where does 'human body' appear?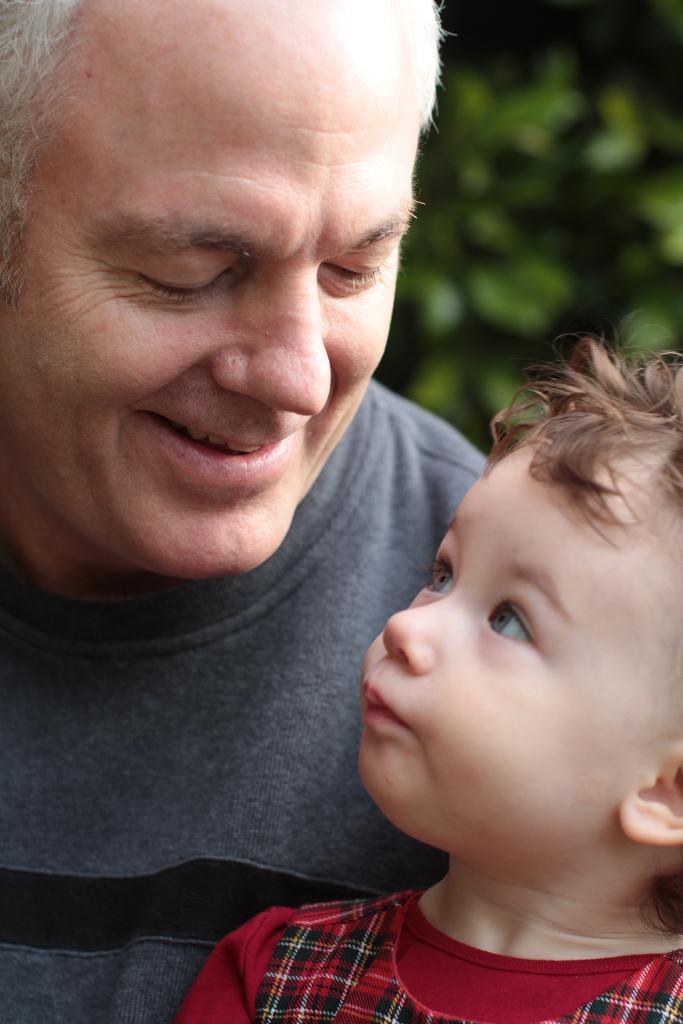
Appears at [left=0, top=385, right=498, bottom=1023].
